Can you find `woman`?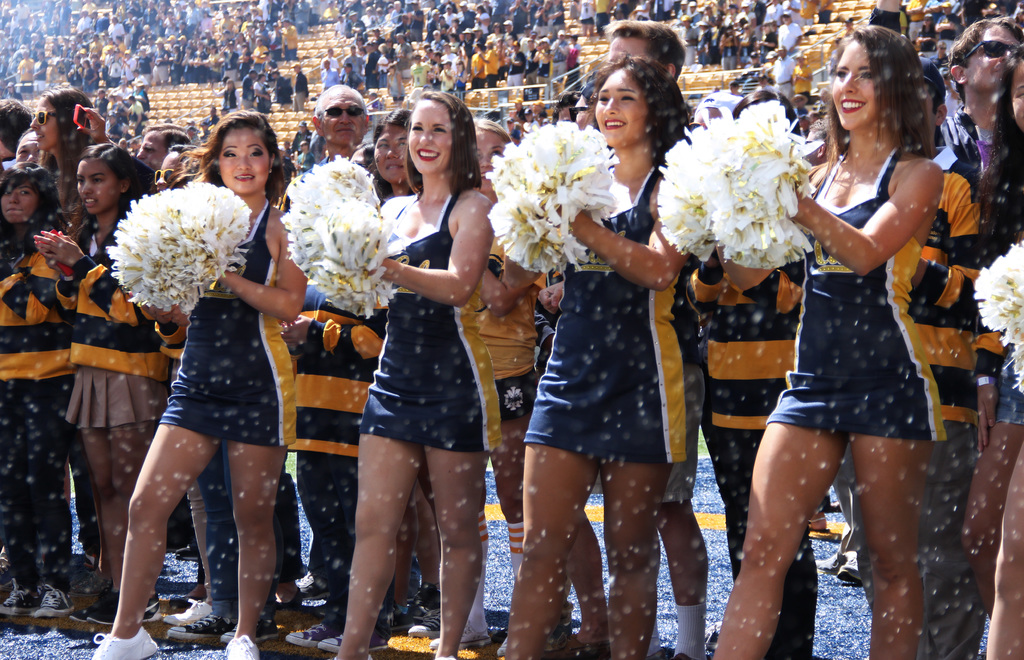
Yes, bounding box: {"left": 337, "top": 76, "right": 507, "bottom": 659}.
